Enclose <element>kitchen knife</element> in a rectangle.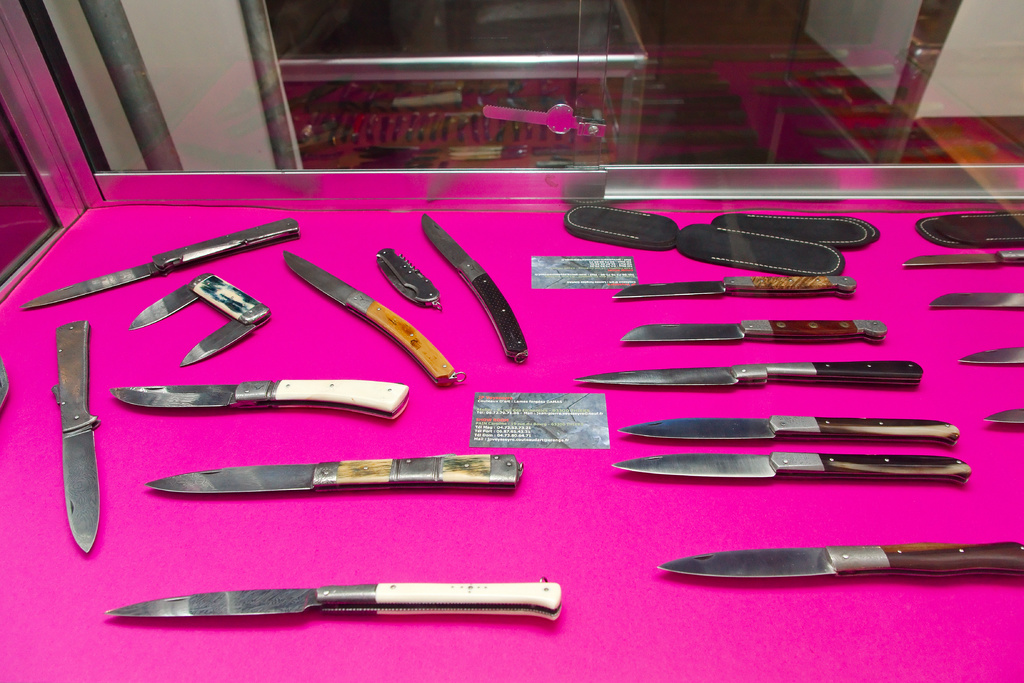
<region>109, 383, 409, 424</region>.
